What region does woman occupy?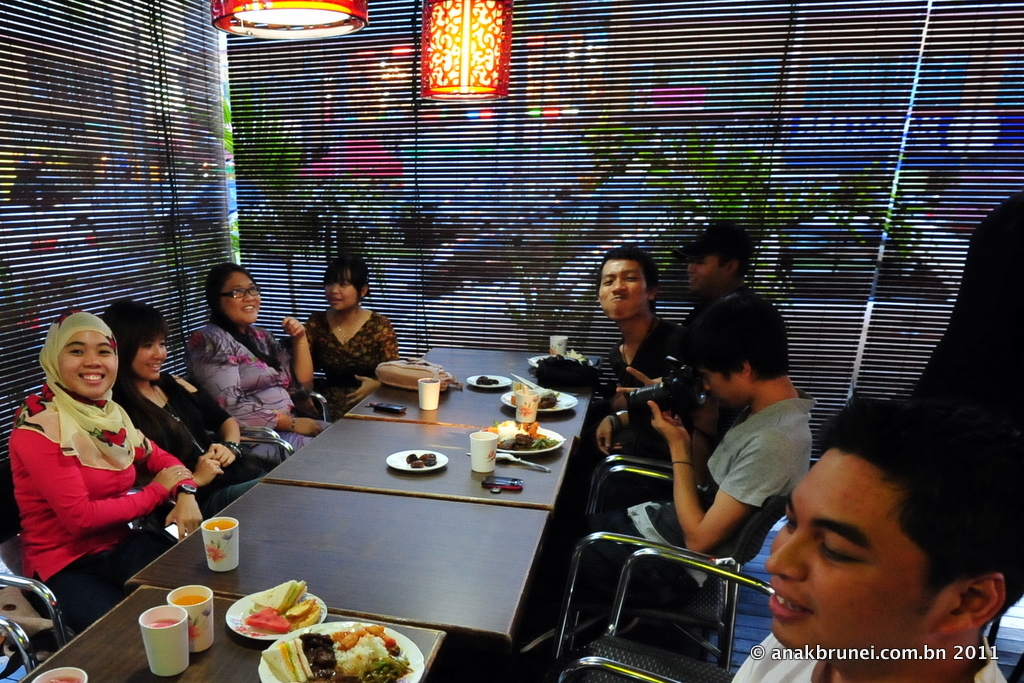
select_region(301, 263, 410, 412).
